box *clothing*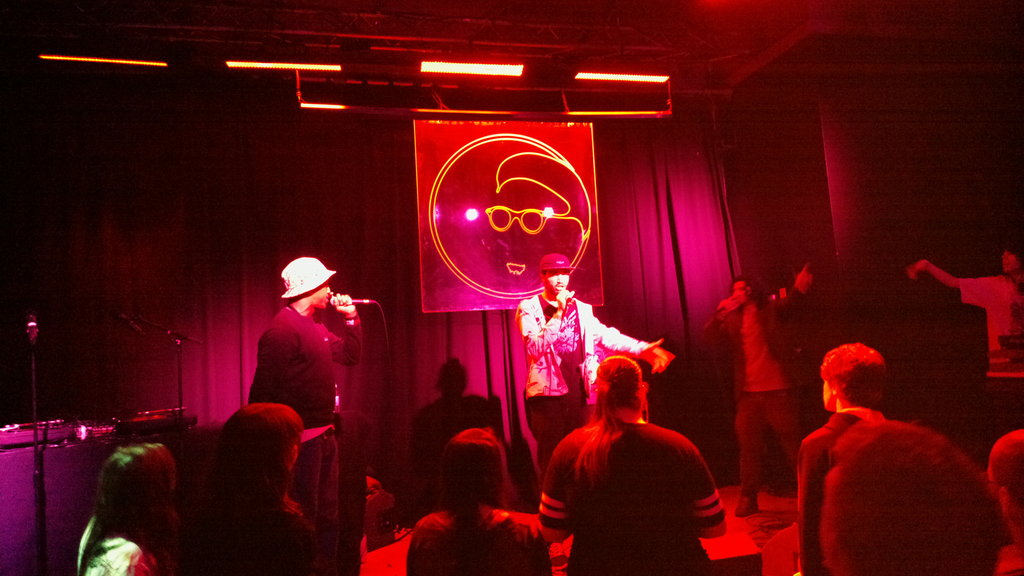
{"x1": 717, "y1": 284, "x2": 797, "y2": 494}
